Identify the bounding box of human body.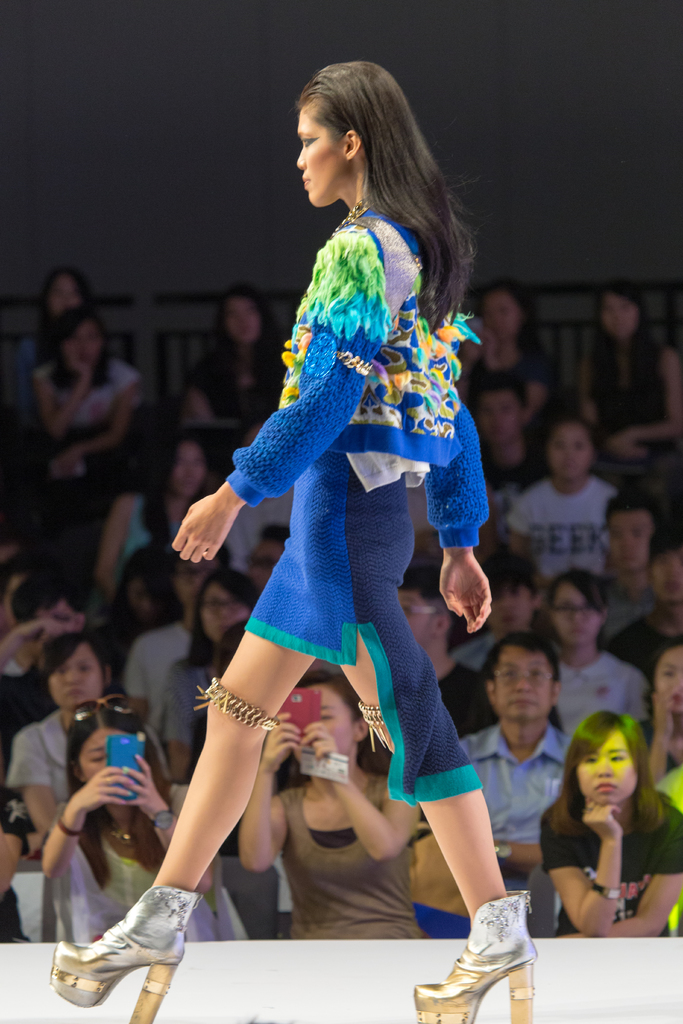
select_region(587, 490, 664, 655).
